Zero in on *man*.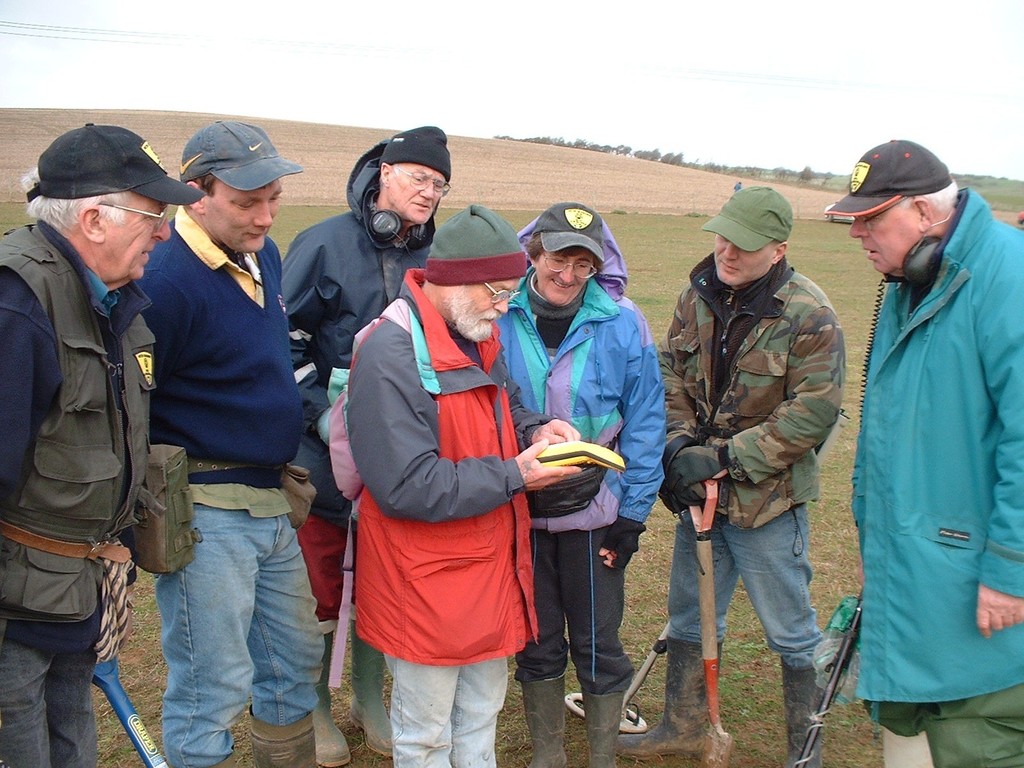
Zeroed in: <region>650, 176, 846, 767</region>.
